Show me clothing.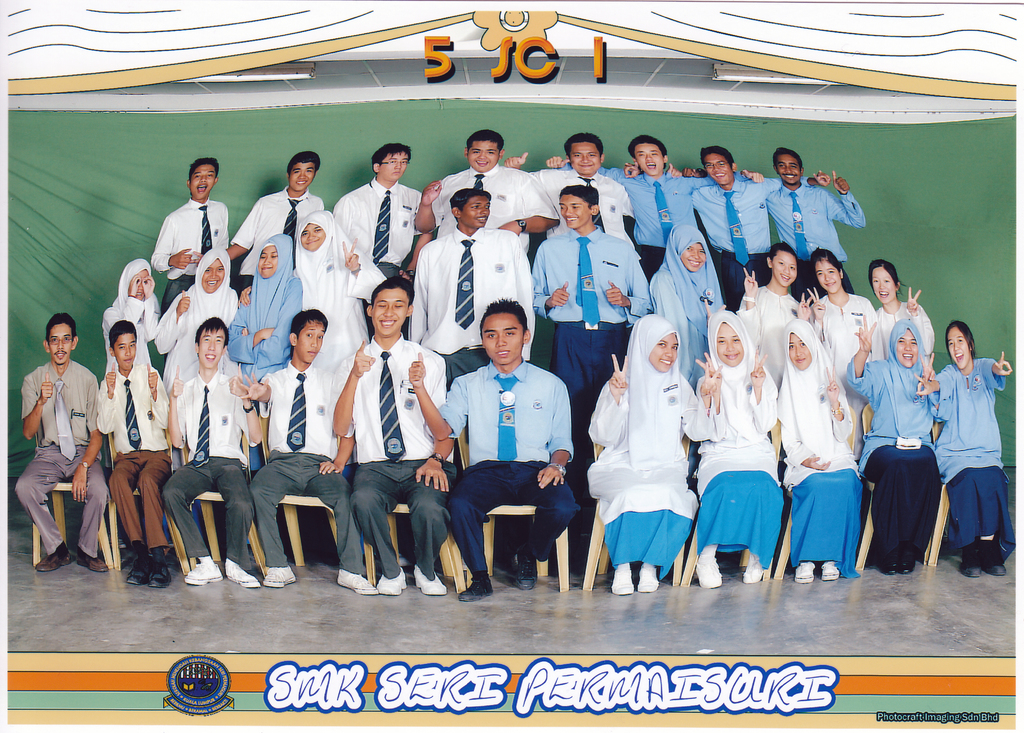
clothing is here: l=288, t=209, r=387, b=373.
